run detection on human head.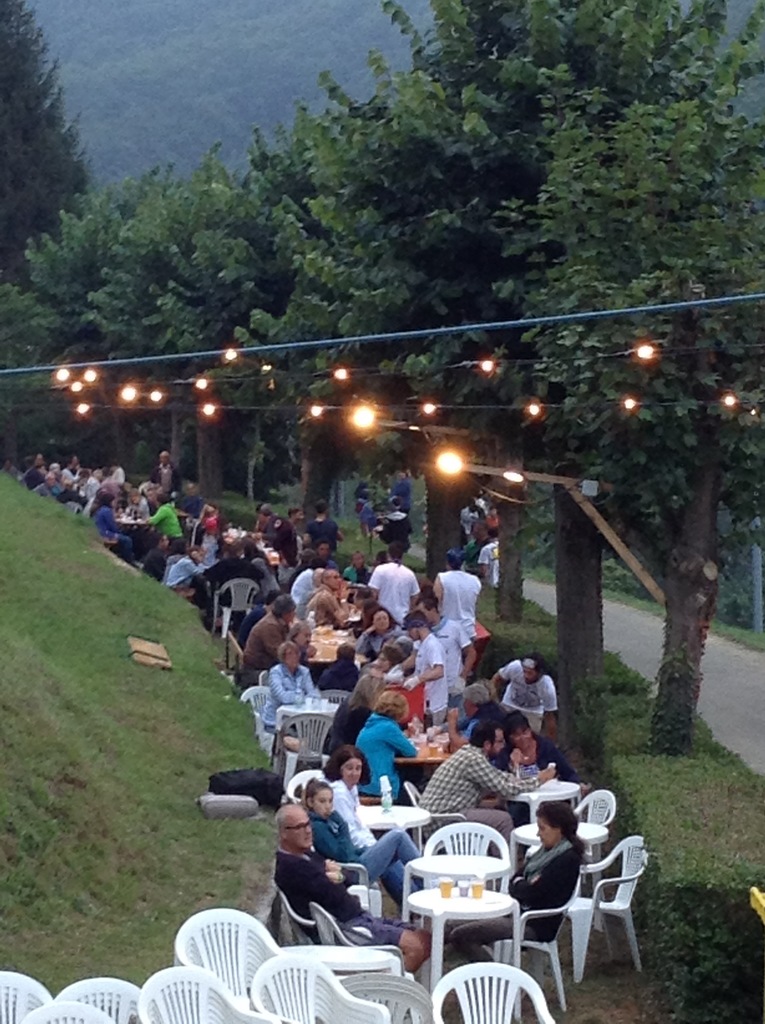
Result: region(467, 721, 501, 760).
